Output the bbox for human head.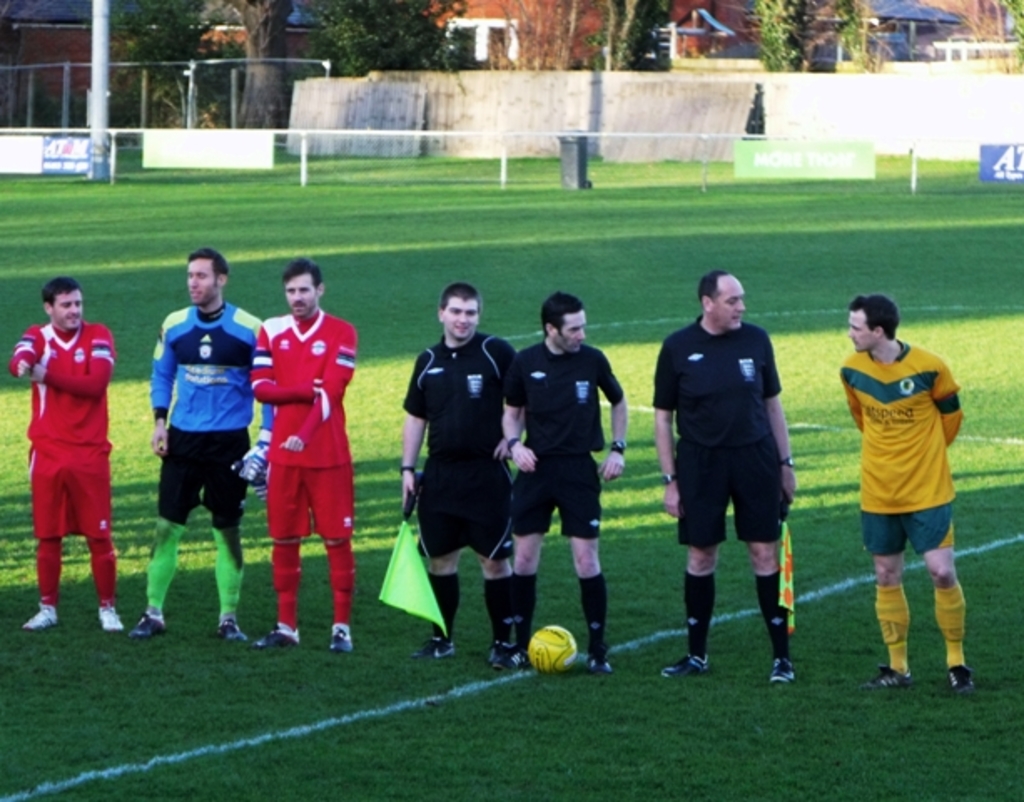
bbox=(38, 276, 84, 331).
